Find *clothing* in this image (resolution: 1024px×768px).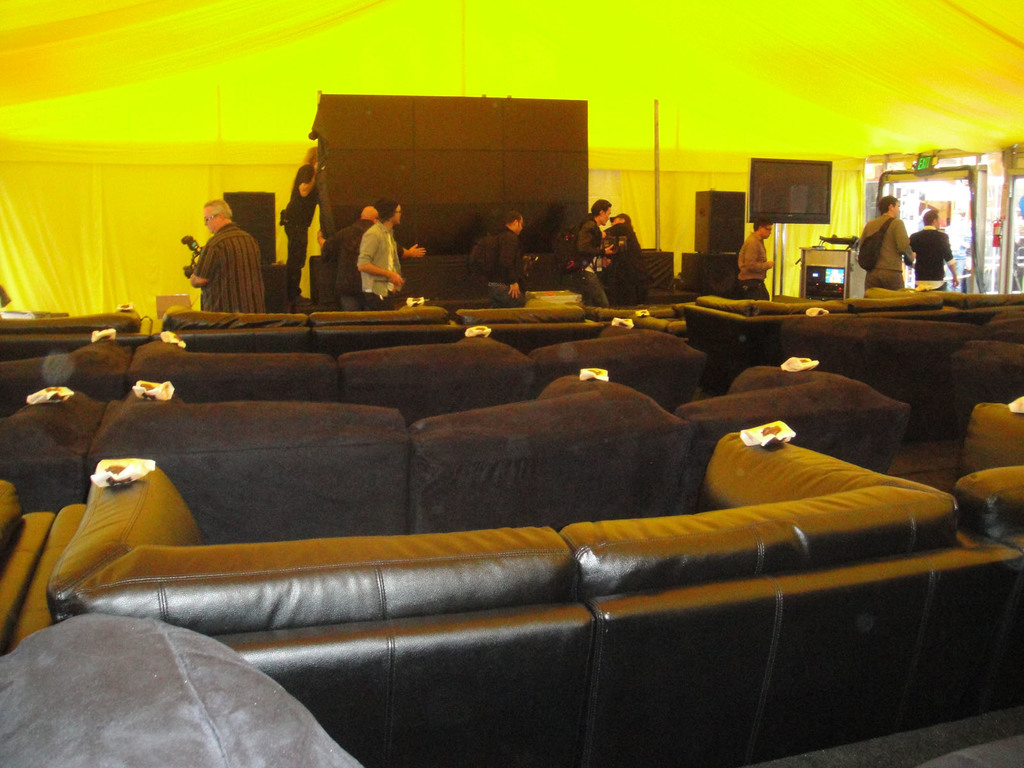
[319, 214, 388, 306].
